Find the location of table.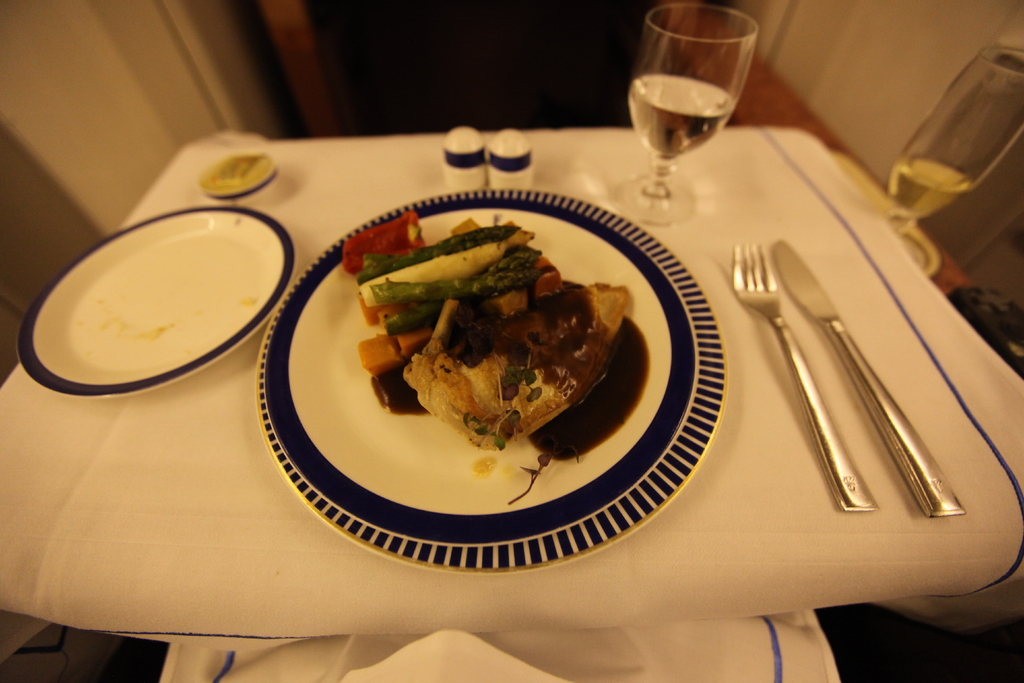
Location: x1=0 y1=123 x2=1023 y2=650.
